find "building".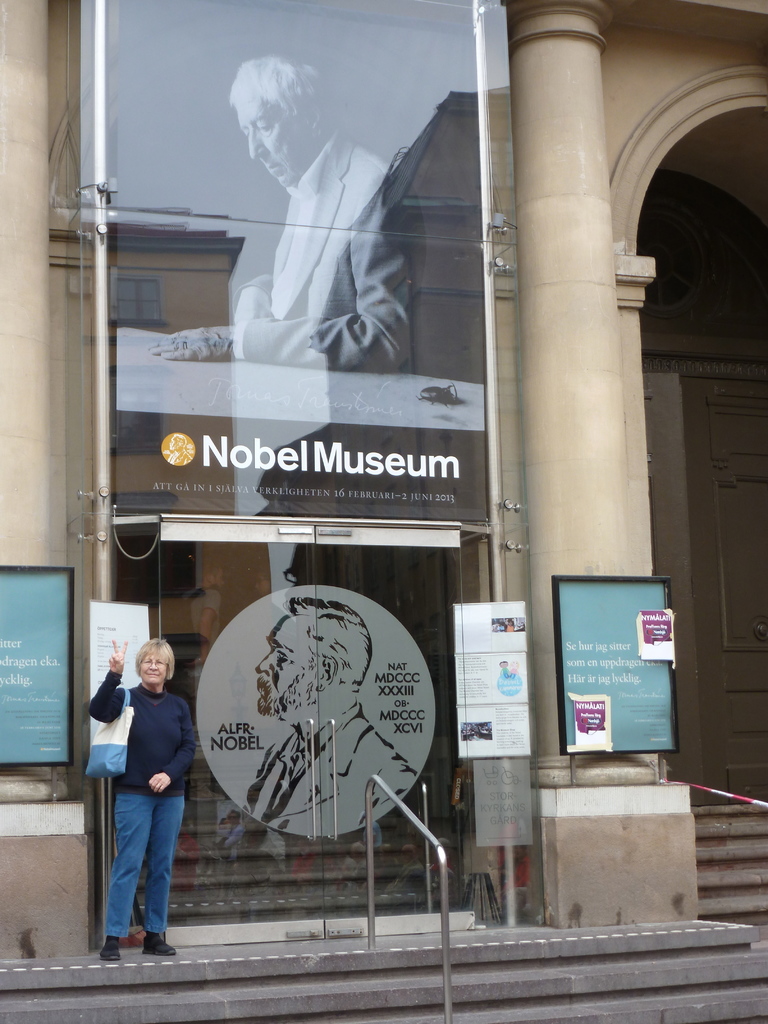
bbox(0, 0, 767, 957).
